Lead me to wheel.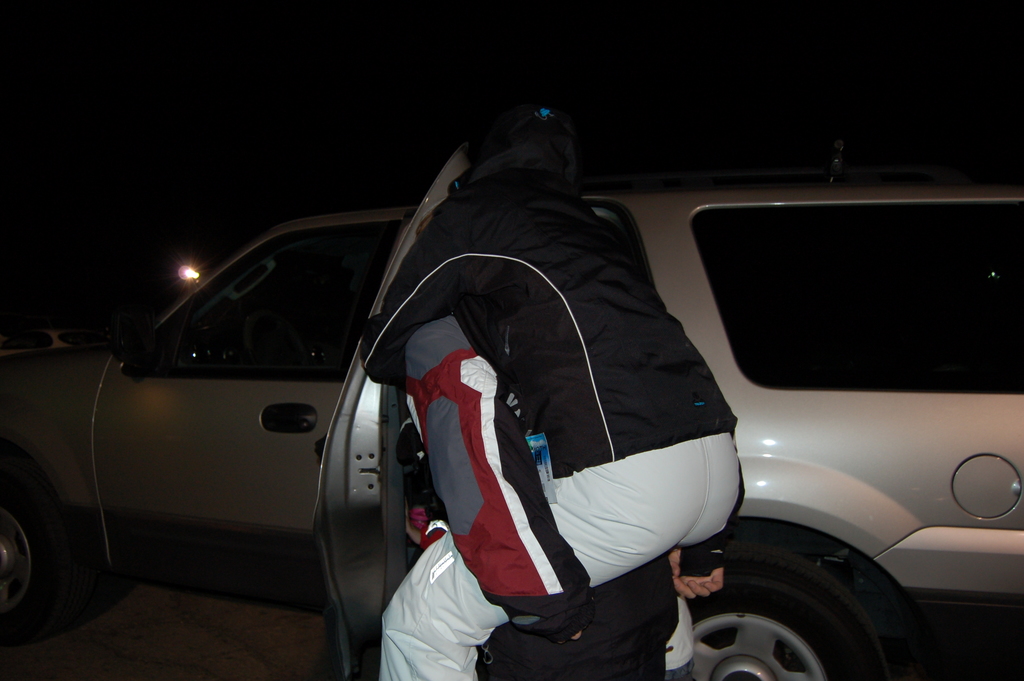
Lead to bbox(6, 478, 81, 639).
